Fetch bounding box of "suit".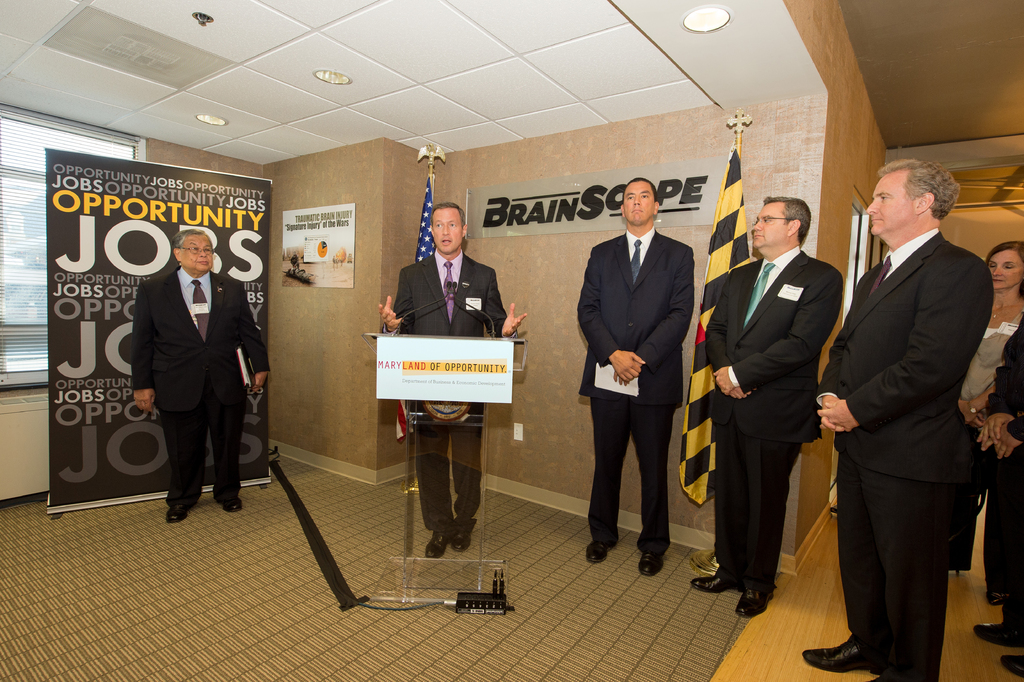
Bbox: {"x1": 817, "y1": 231, "x2": 995, "y2": 681}.
